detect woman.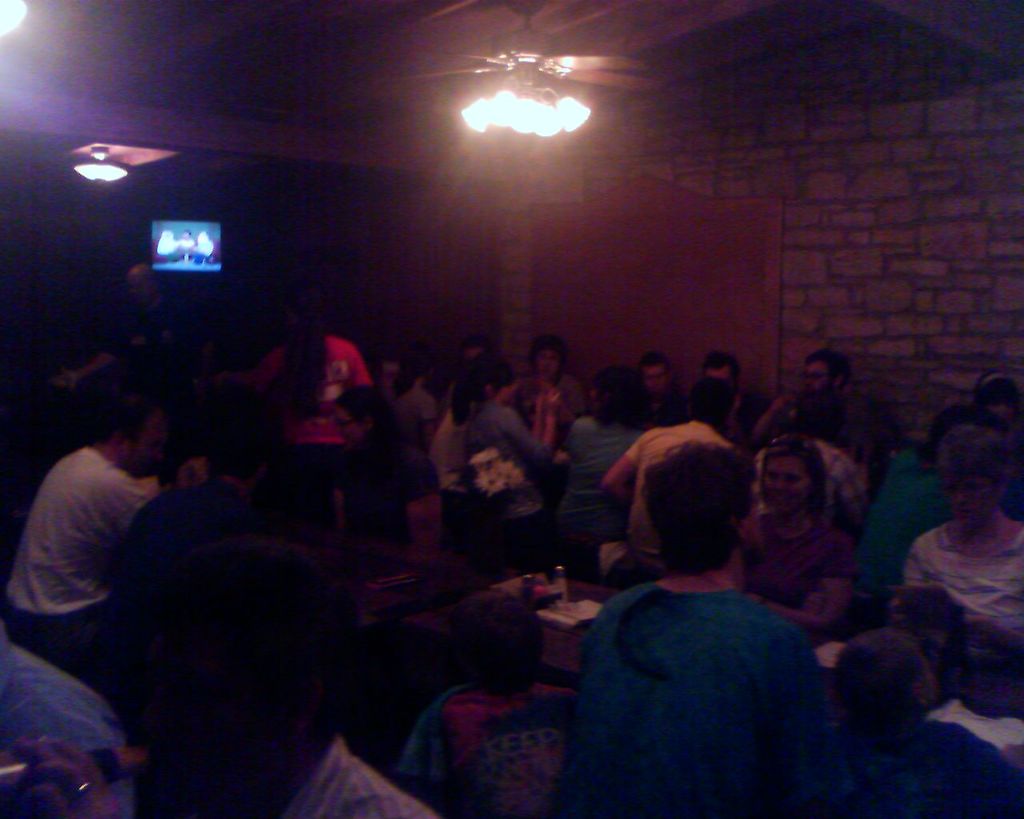
Detected at 746, 435, 861, 624.
